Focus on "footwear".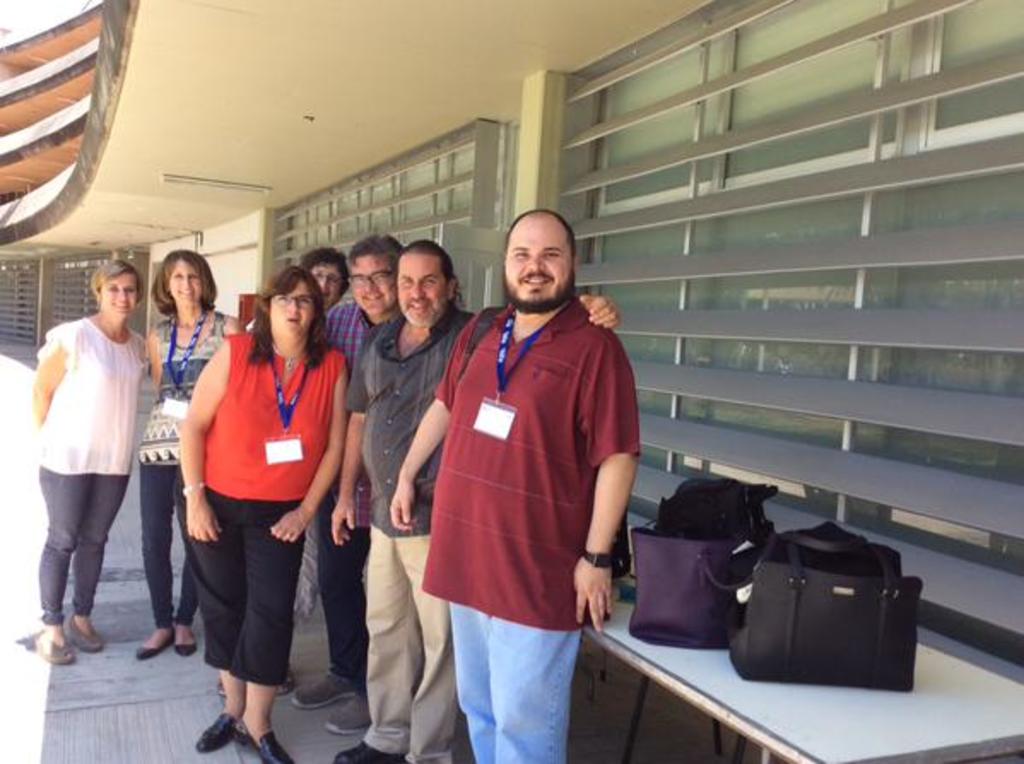
Focused at select_region(38, 631, 80, 663).
